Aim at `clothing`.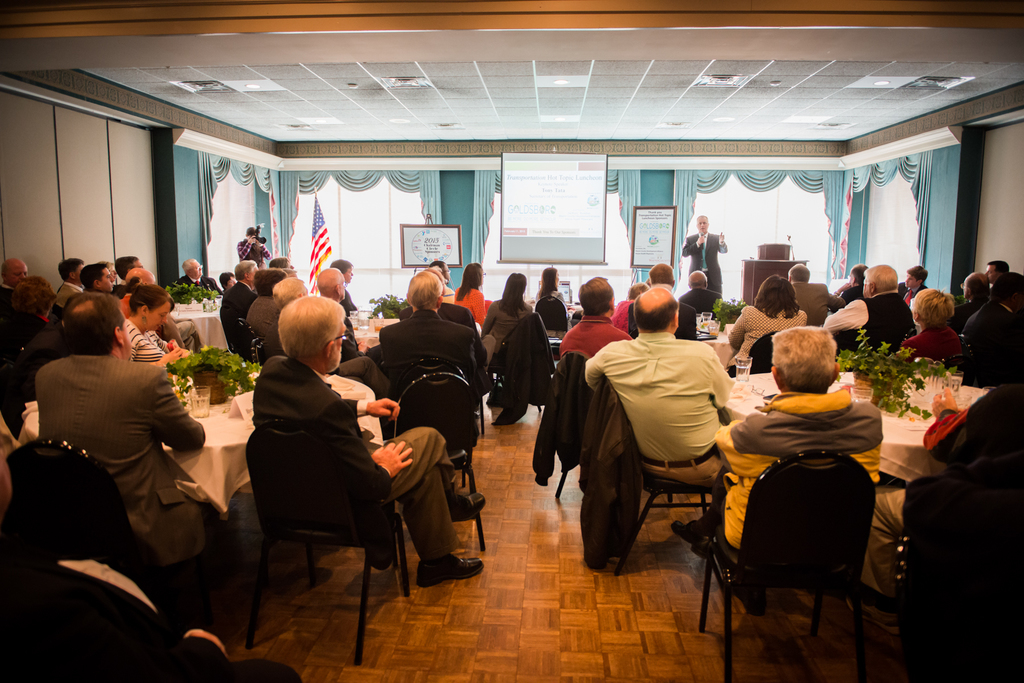
Aimed at x1=556 y1=303 x2=638 y2=368.
